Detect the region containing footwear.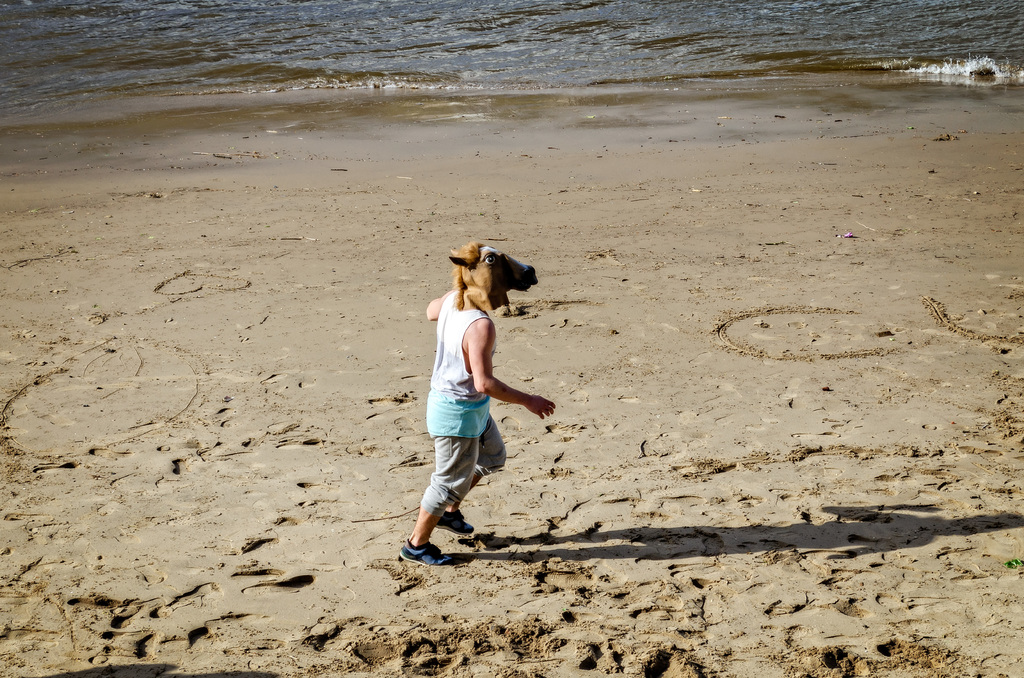
[396,544,454,566].
